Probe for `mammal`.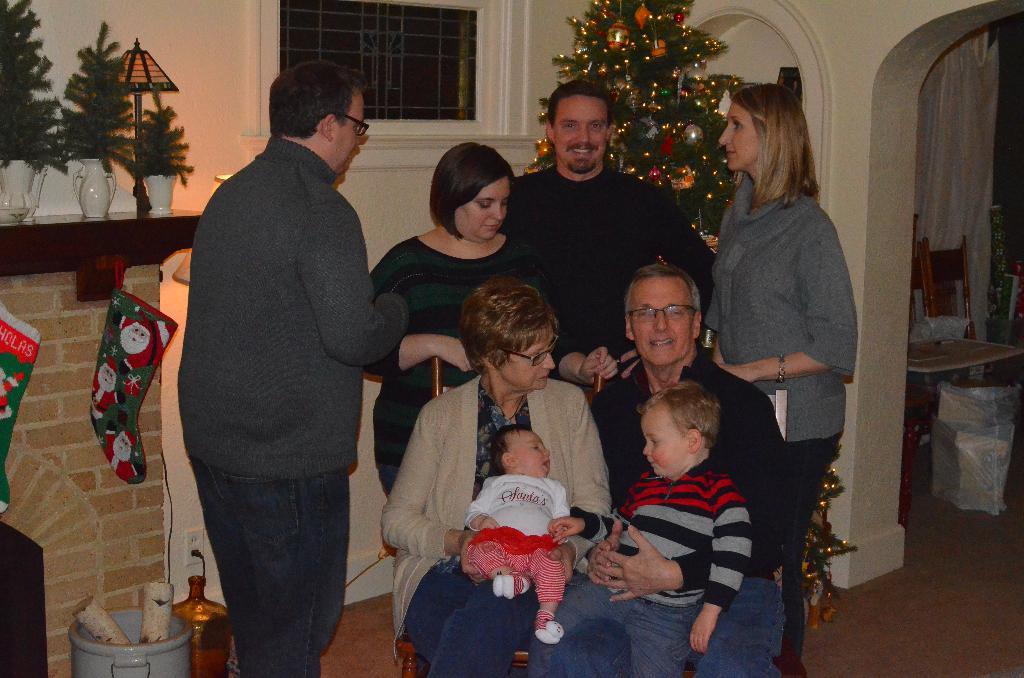
Probe result: 105 423 148 481.
